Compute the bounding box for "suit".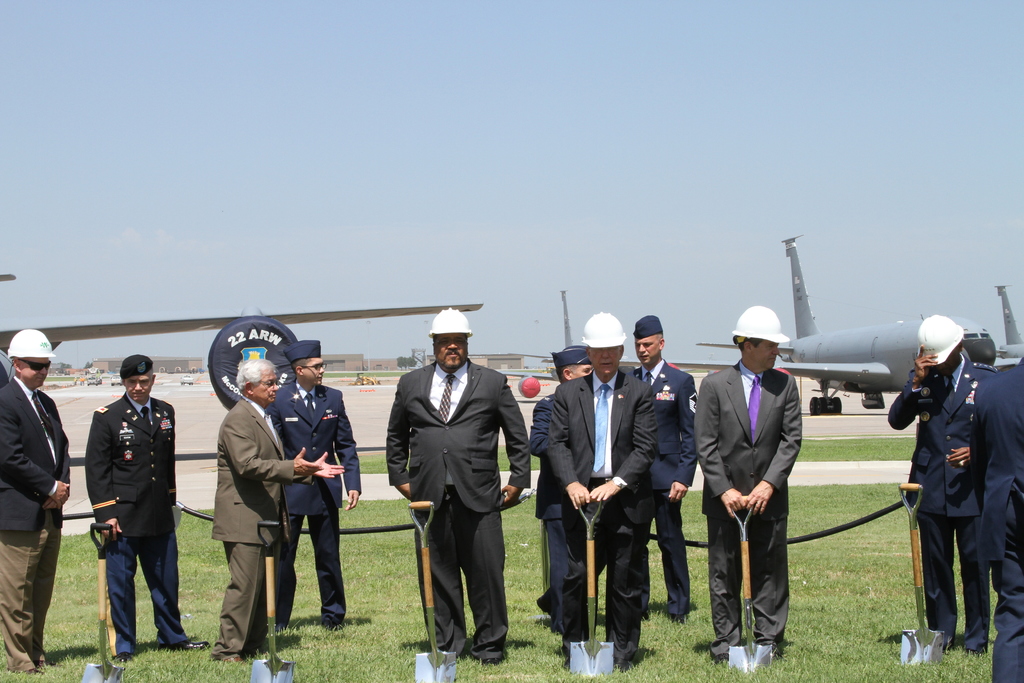
541:370:659:667.
